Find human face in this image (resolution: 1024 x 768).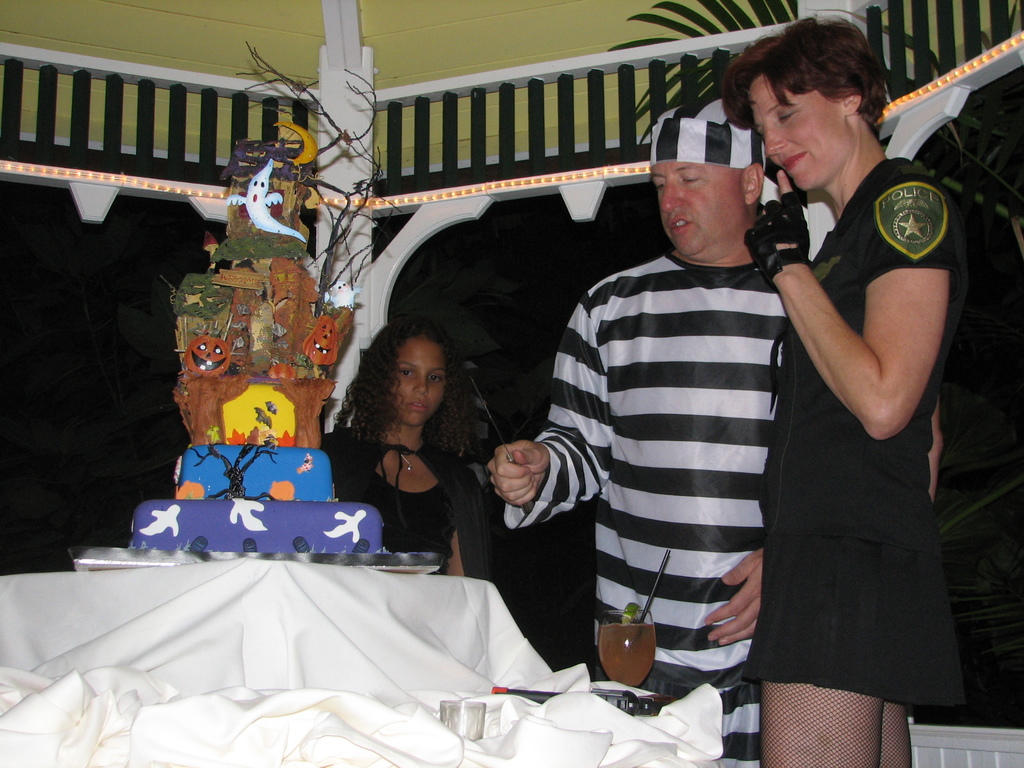
{"x1": 391, "y1": 339, "x2": 445, "y2": 426}.
